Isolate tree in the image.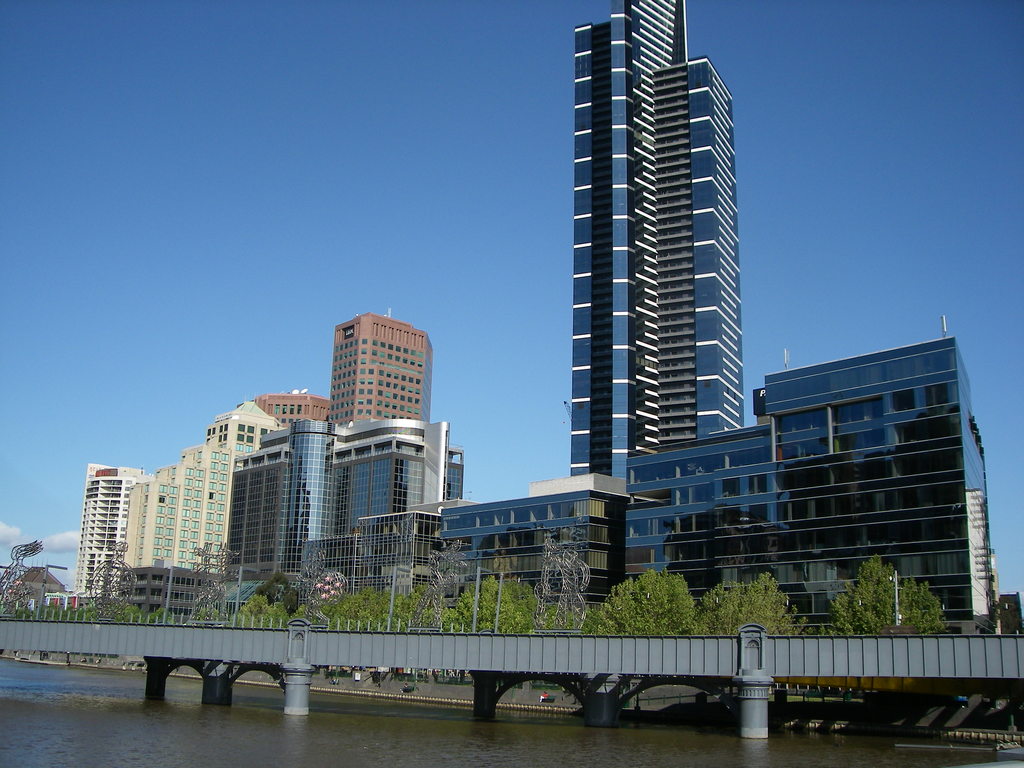
Isolated region: <region>440, 575, 548, 645</region>.
